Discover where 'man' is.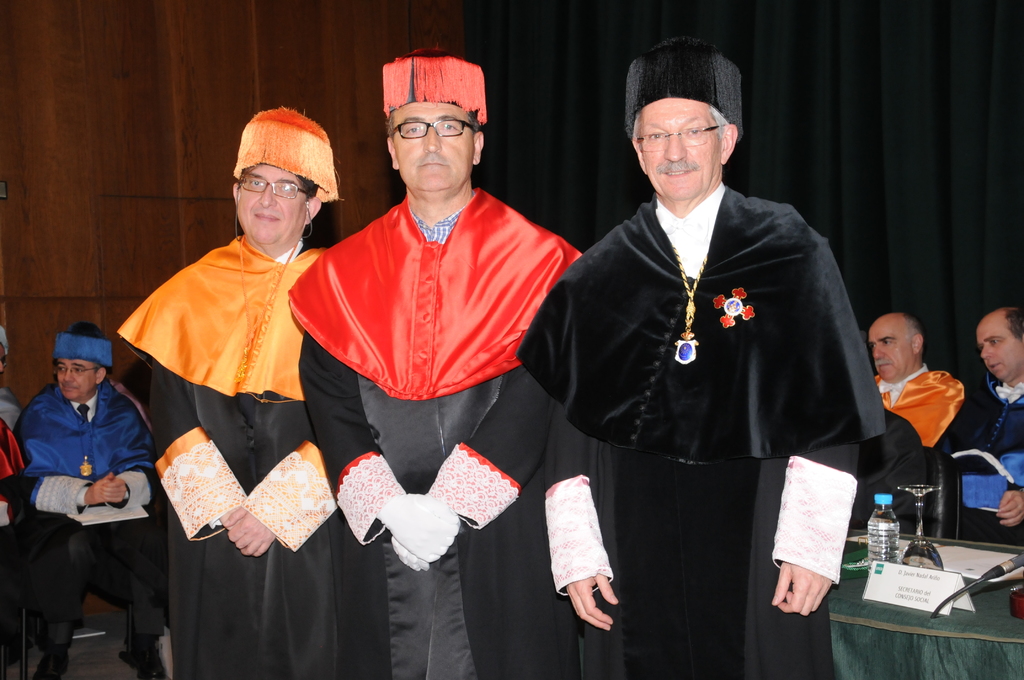
Discovered at (x1=558, y1=44, x2=888, y2=654).
